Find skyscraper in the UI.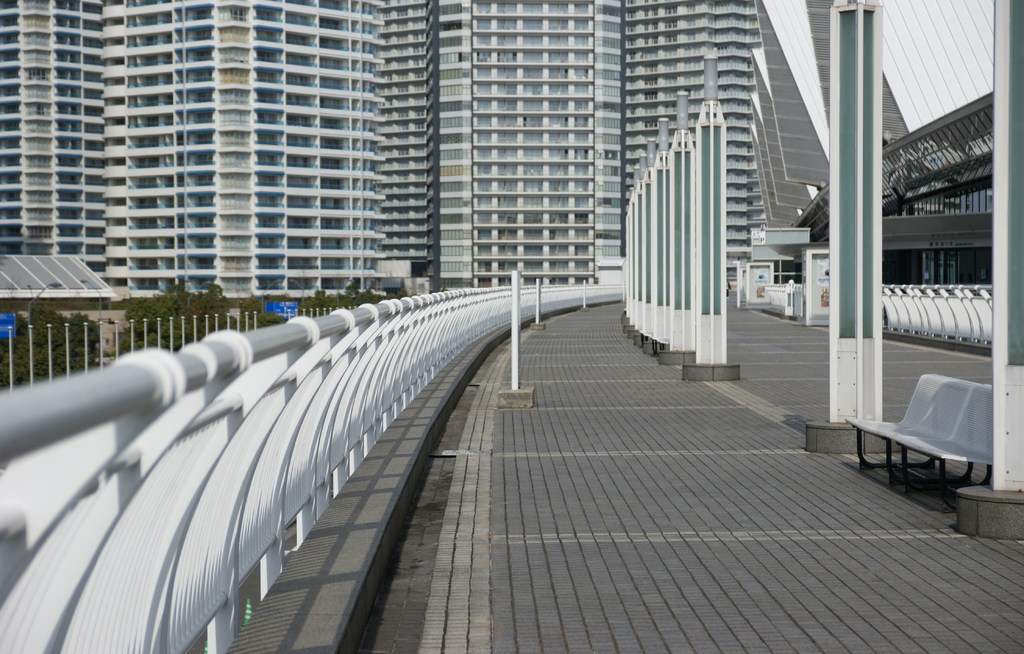
UI element at (367,0,434,300).
